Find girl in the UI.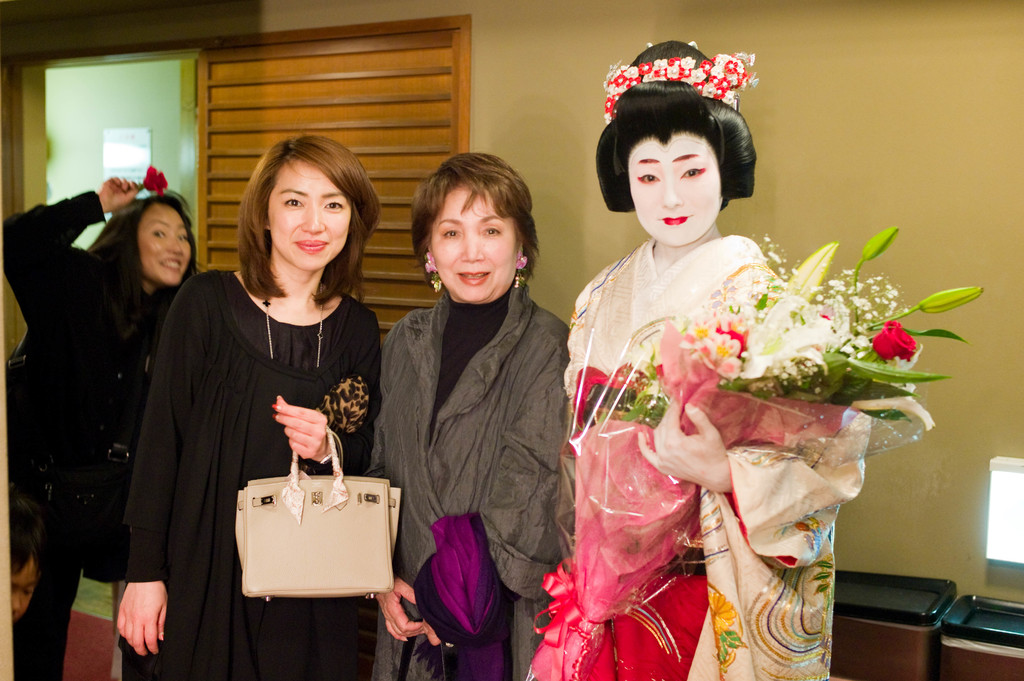
UI element at <bbox>1, 177, 202, 680</bbox>.
